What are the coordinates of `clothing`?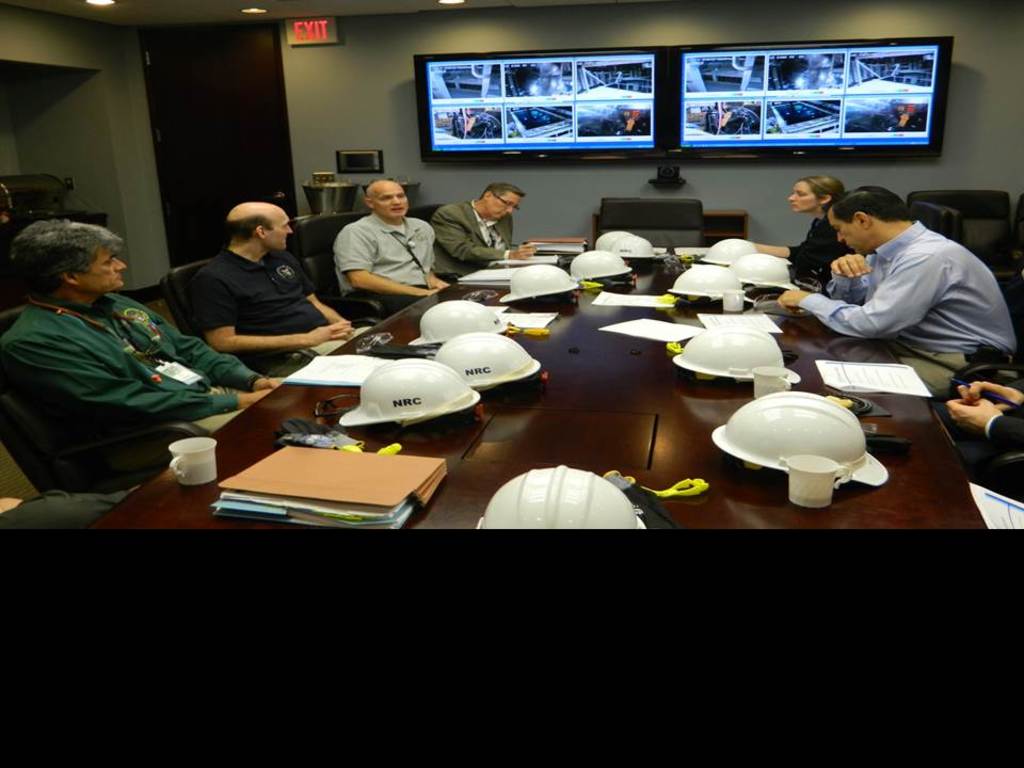
{"x1": 0, "y1": 299, "x2": 255, "y2": 477}.
